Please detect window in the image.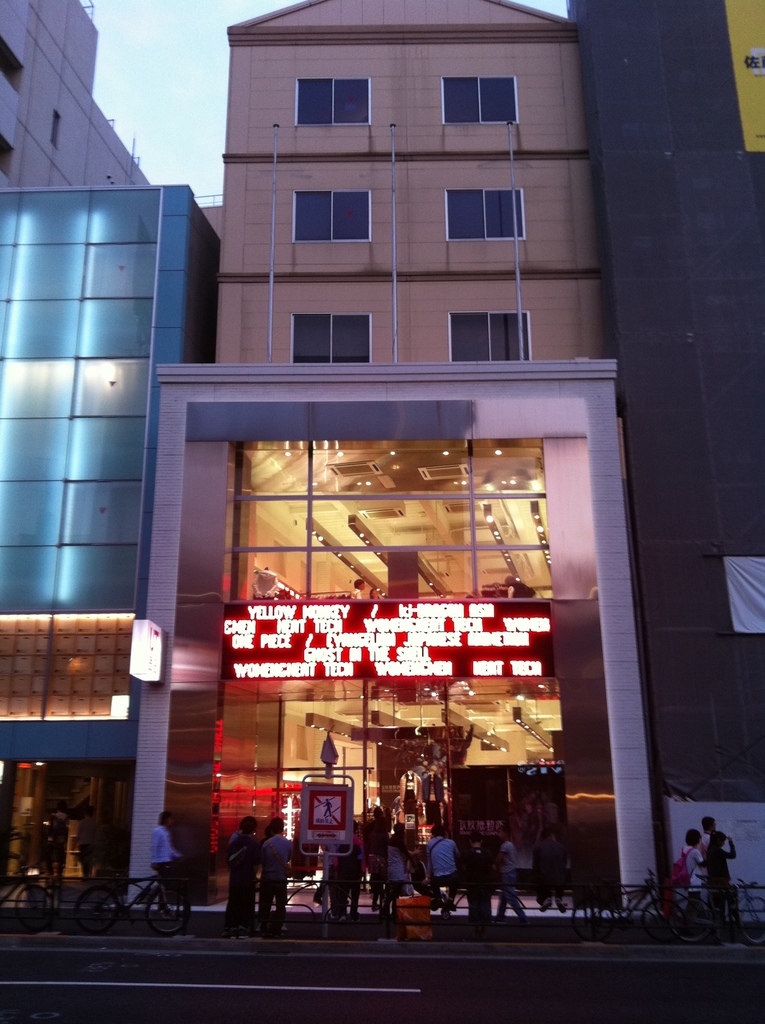
x1=285, y1=302, x2=381, y2=371.
